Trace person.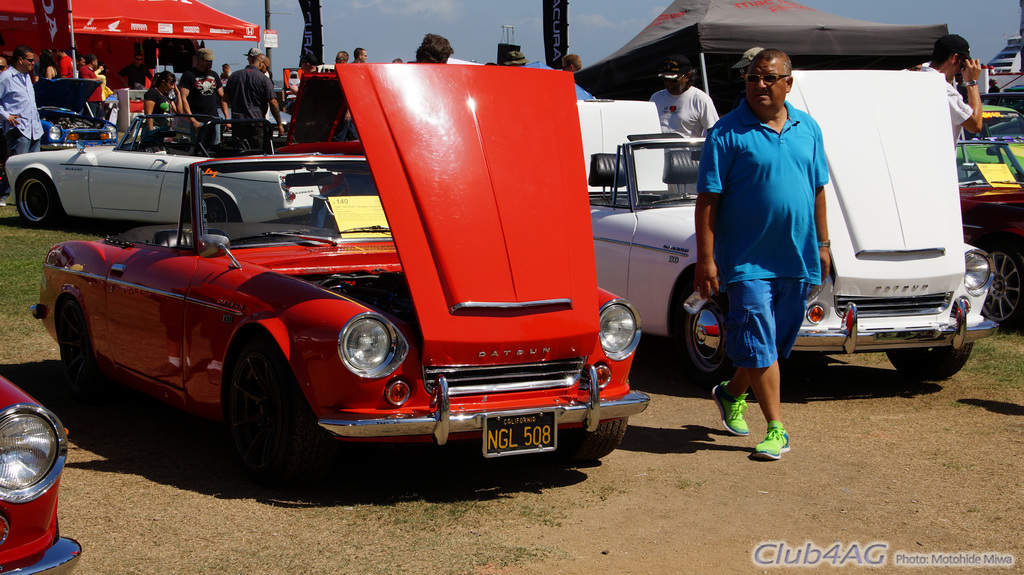
Traced to x1=38 y1=47 x2=58 y2=79.
